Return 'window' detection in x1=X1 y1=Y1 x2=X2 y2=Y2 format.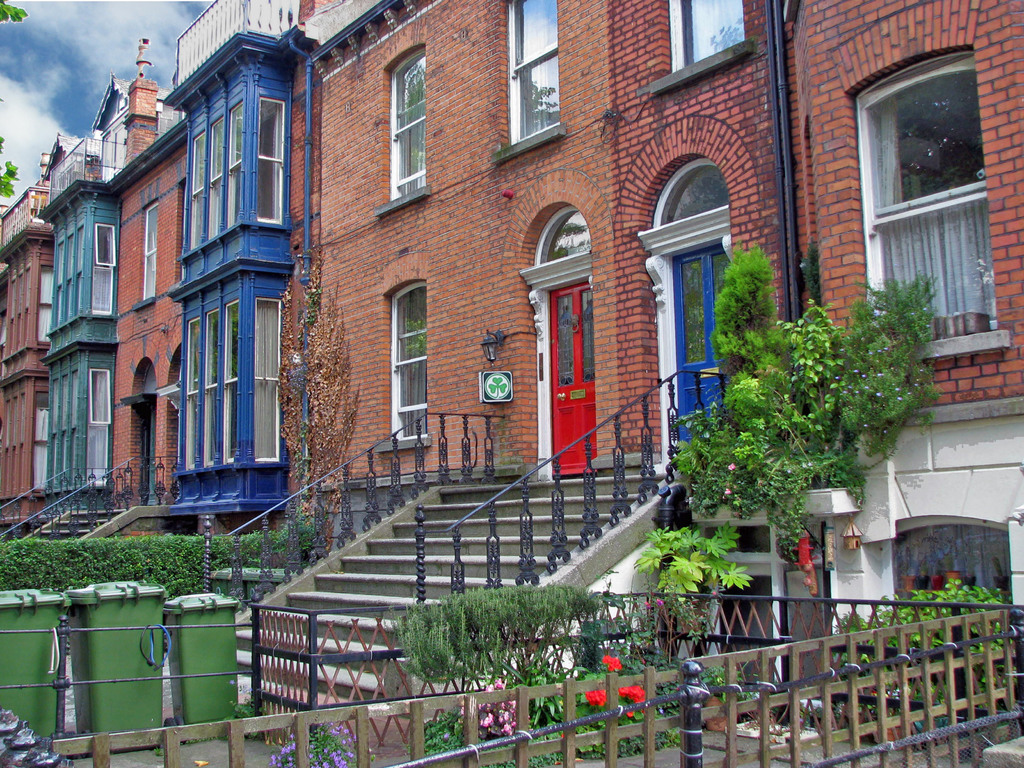
x1=83 y1=368 x2=113 y2=488.
